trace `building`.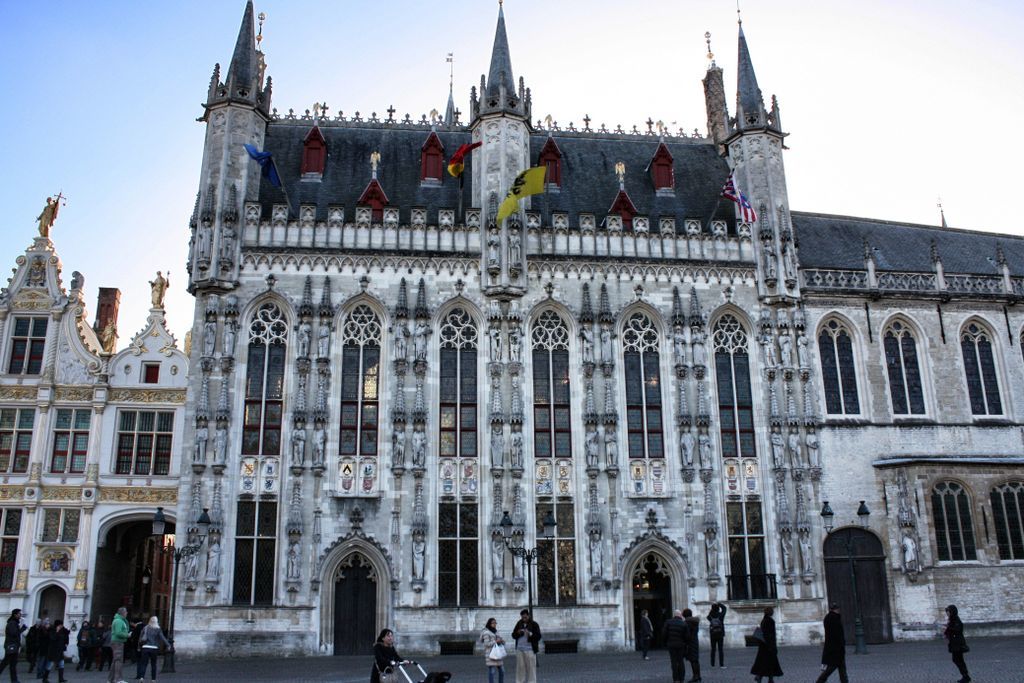
Traced to locate(0, 191, 190, 663).
